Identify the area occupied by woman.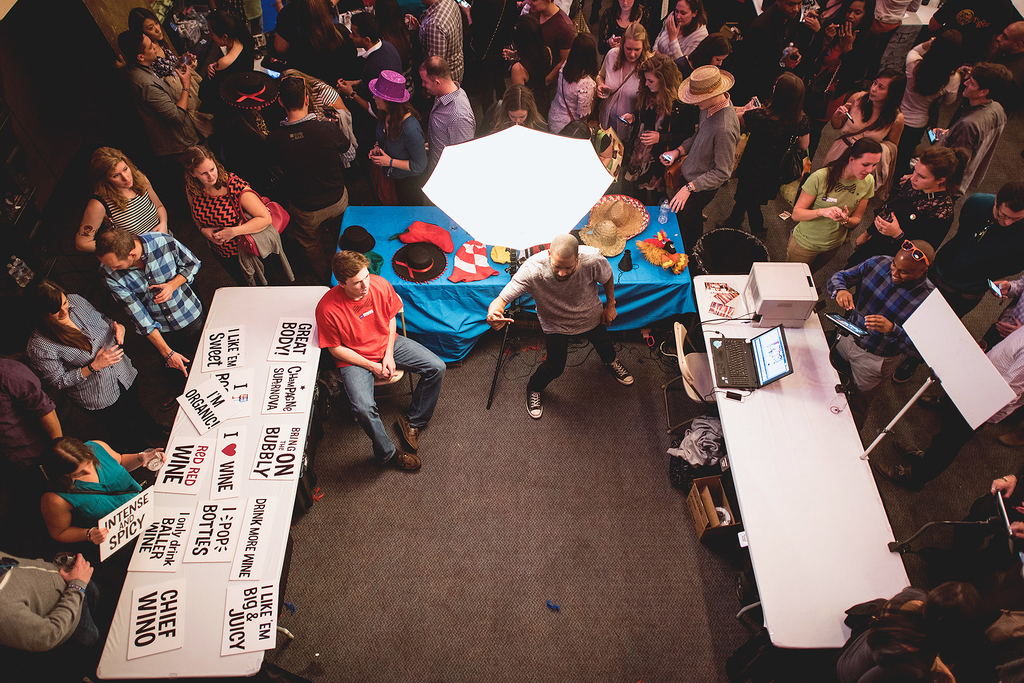
Area: {"x1": 180, "y1": 146, "x2": 306, "y2": 289}.
